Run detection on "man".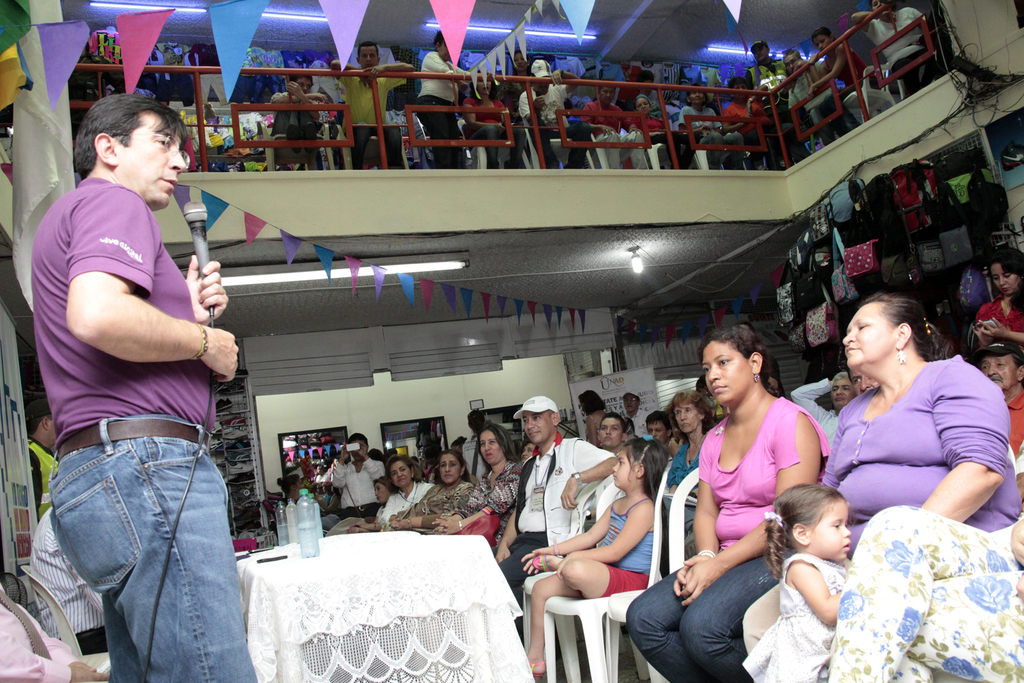
Result: l=781, t=48, r=856, b=149.
